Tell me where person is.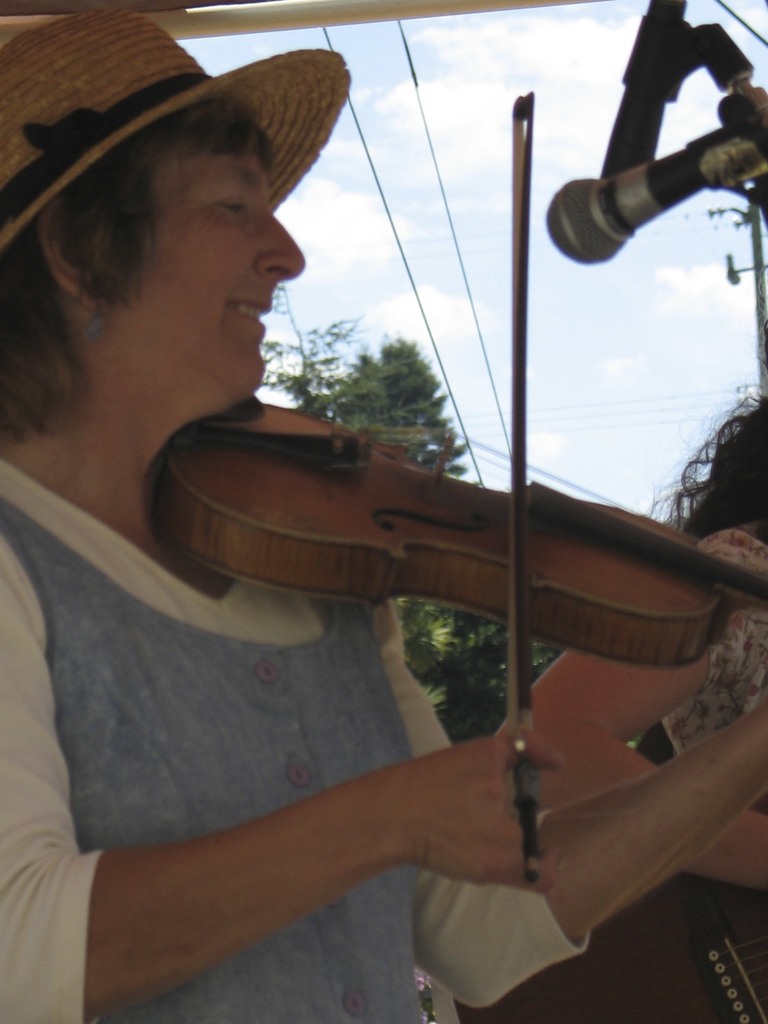
person is at 0/7/767/1023.
